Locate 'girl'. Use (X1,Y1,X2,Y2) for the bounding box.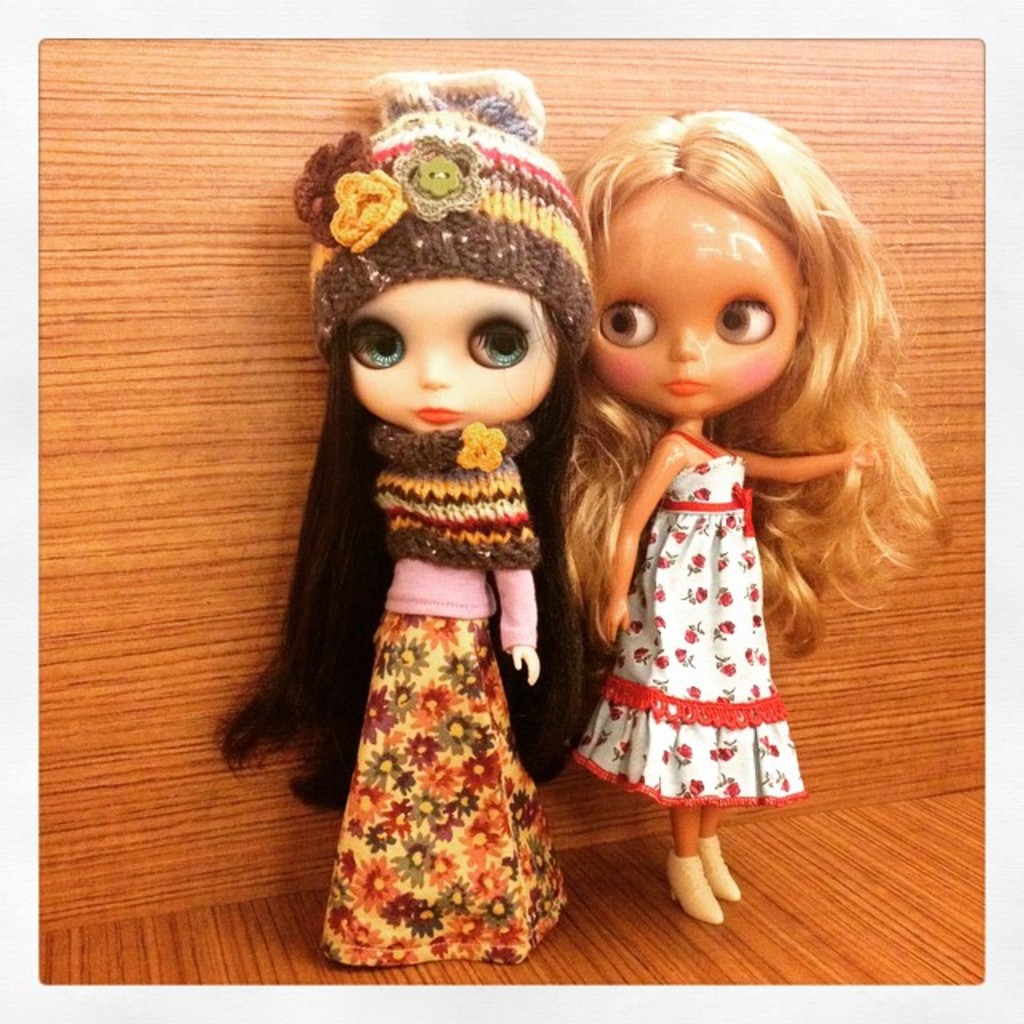
(208,66,598,968).
